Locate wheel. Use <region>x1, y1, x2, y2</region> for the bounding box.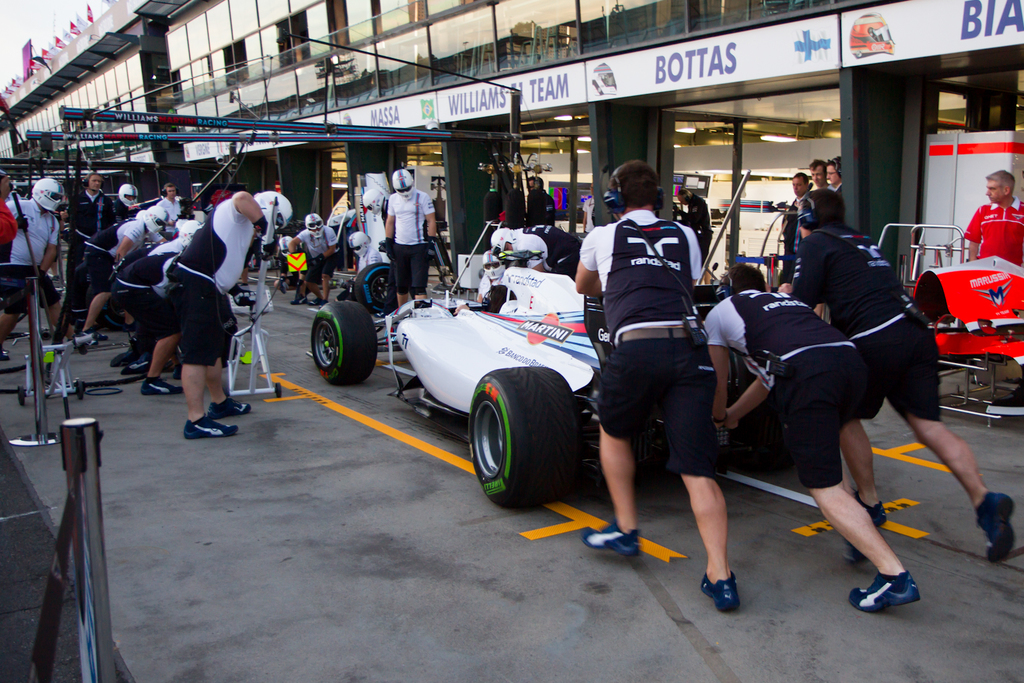
<region>75, 379, 84, 400</region>.
